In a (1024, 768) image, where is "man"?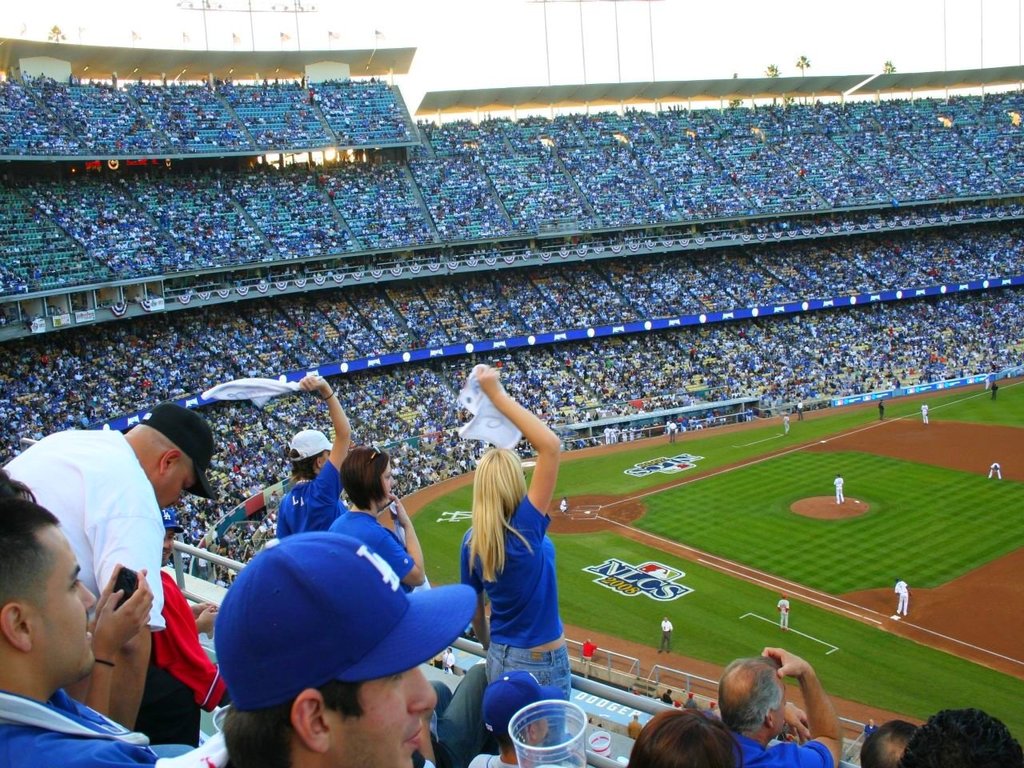
<region>828, 471, 847, 503</region>.
